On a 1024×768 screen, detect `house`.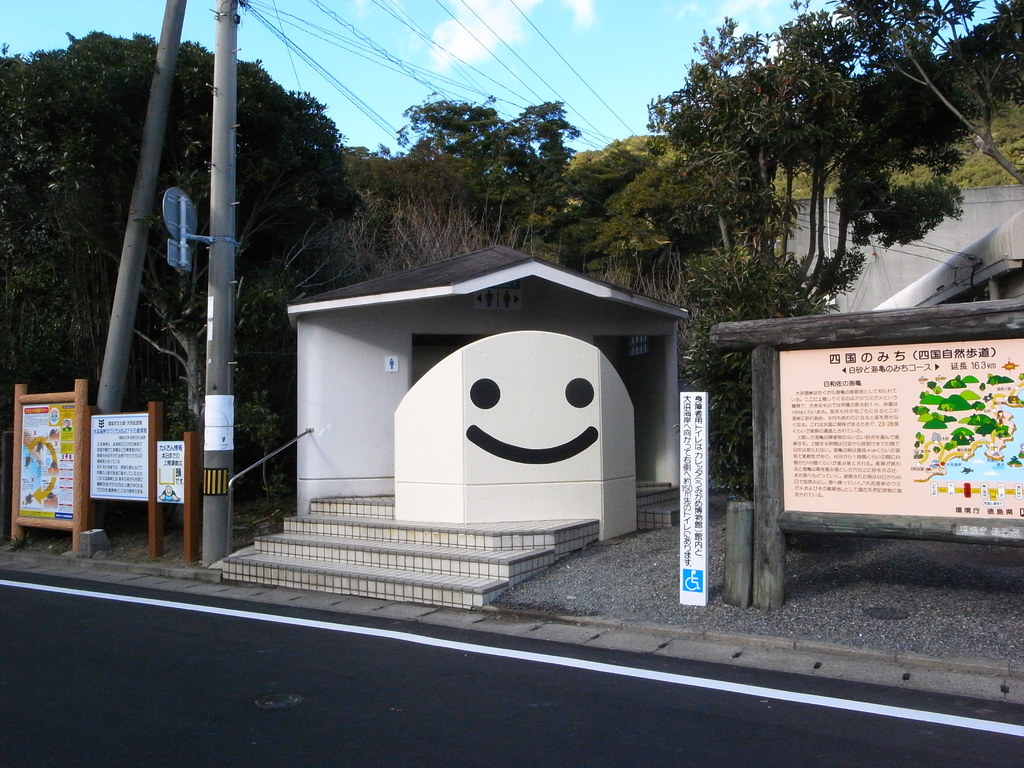
bbox=(213, 238, 689, 610).
